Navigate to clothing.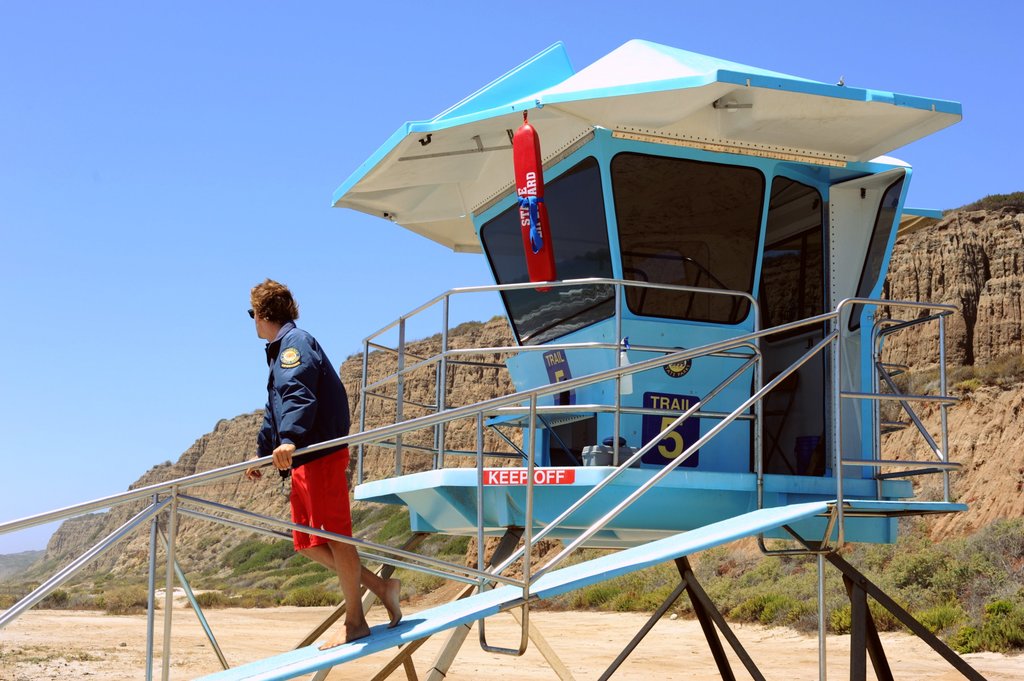
Navigation target: bbox(253, 315, 350, 547).
